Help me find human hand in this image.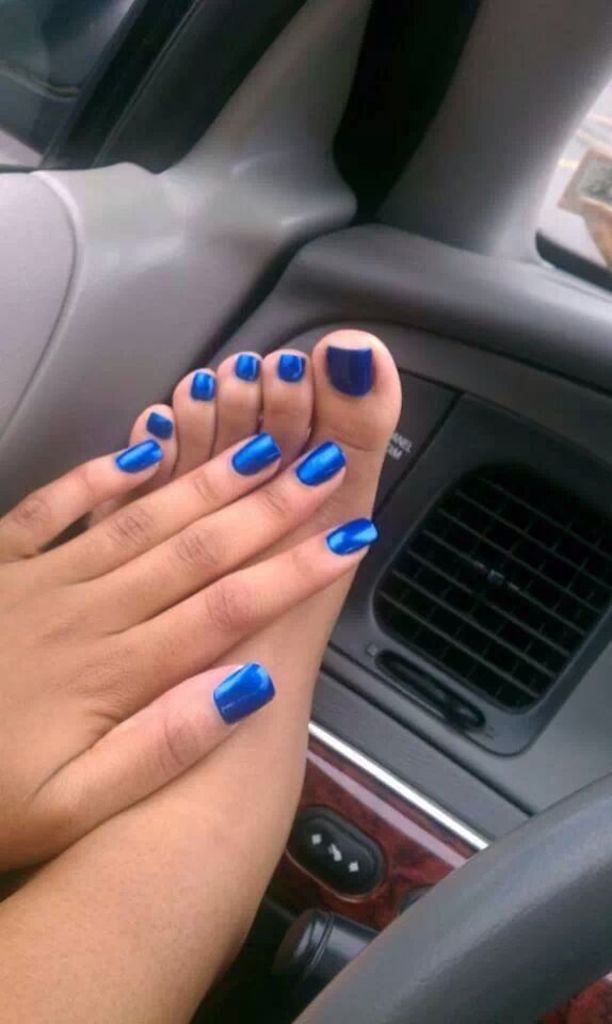
Found it: detection(0, 400, 341, 911).
